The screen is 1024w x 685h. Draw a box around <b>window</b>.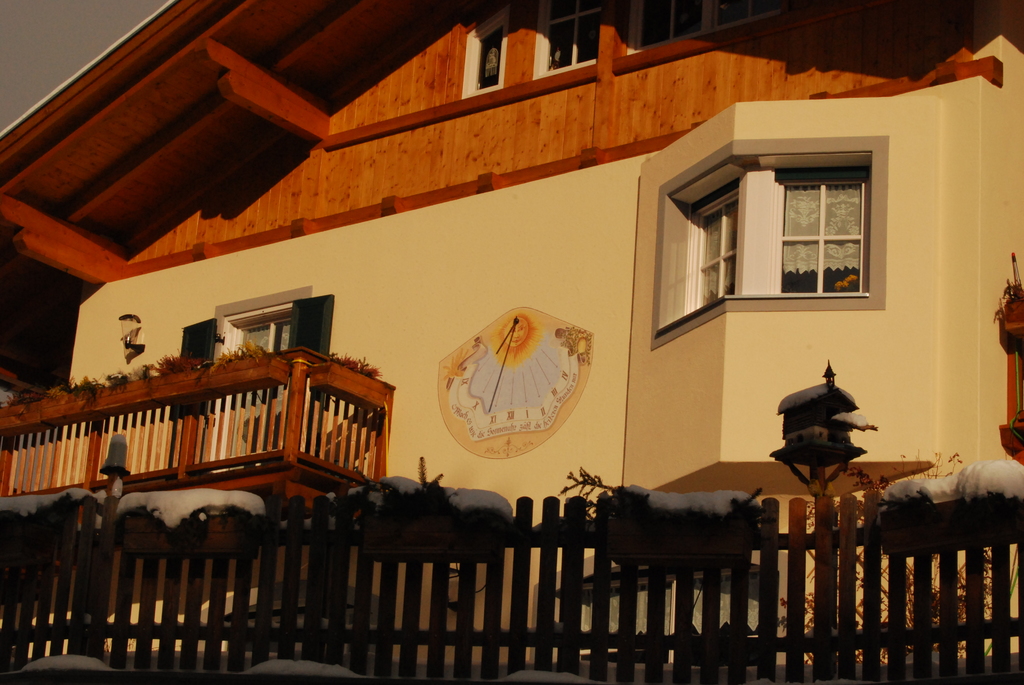
bbox(536, 5, 601, 81).
